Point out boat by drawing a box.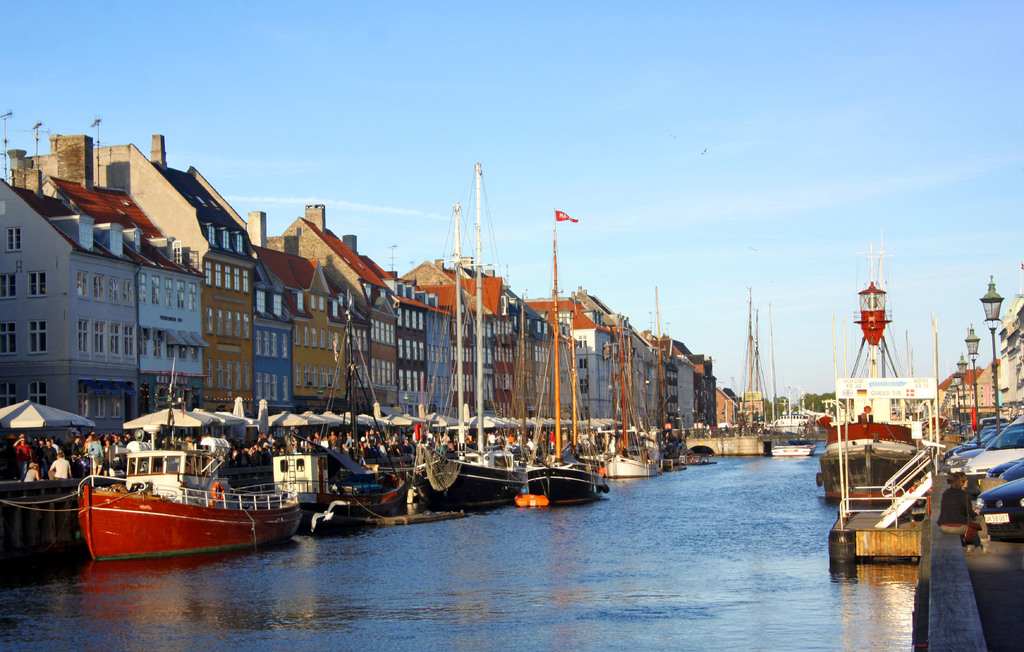
770, 437, 822, 459.
